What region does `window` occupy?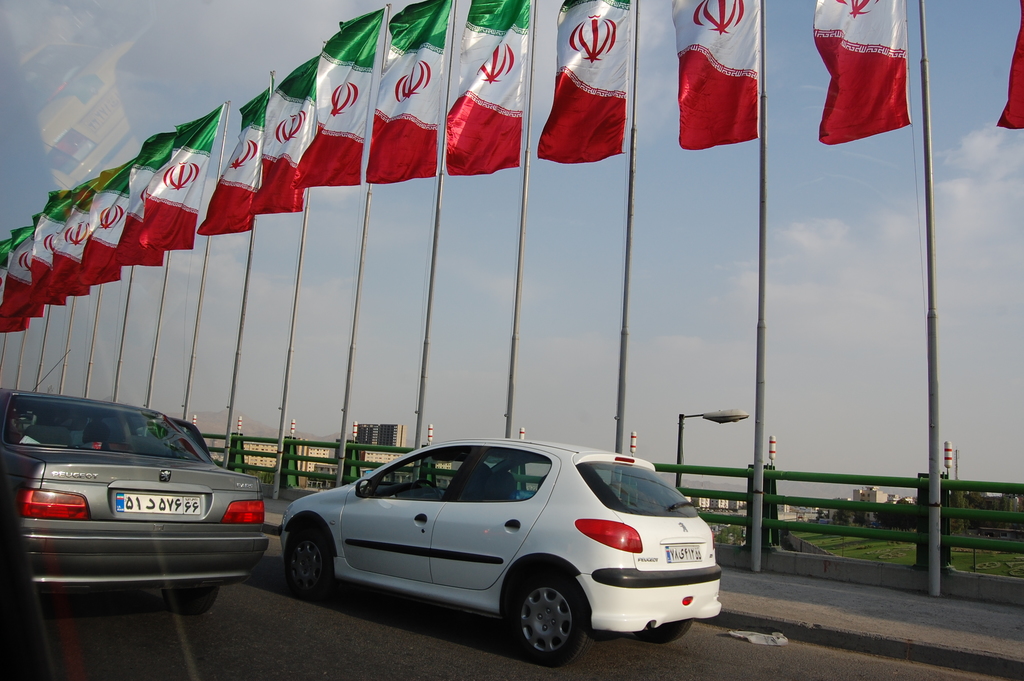
446 448 552 500.
